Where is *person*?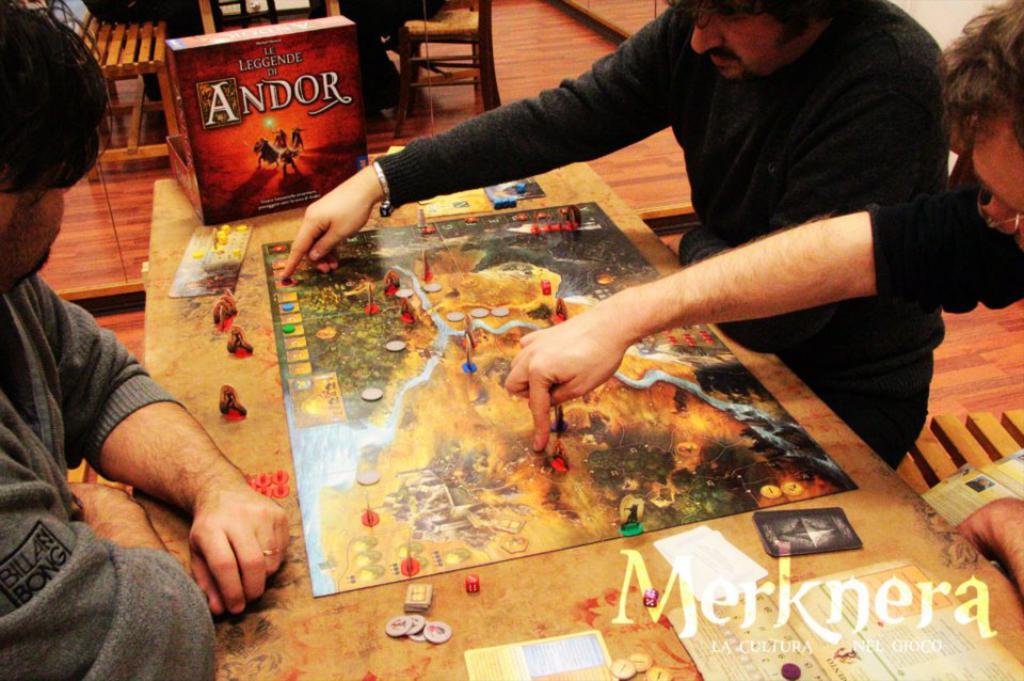
[x1=0, y1=0, x2=289, y2=680].
